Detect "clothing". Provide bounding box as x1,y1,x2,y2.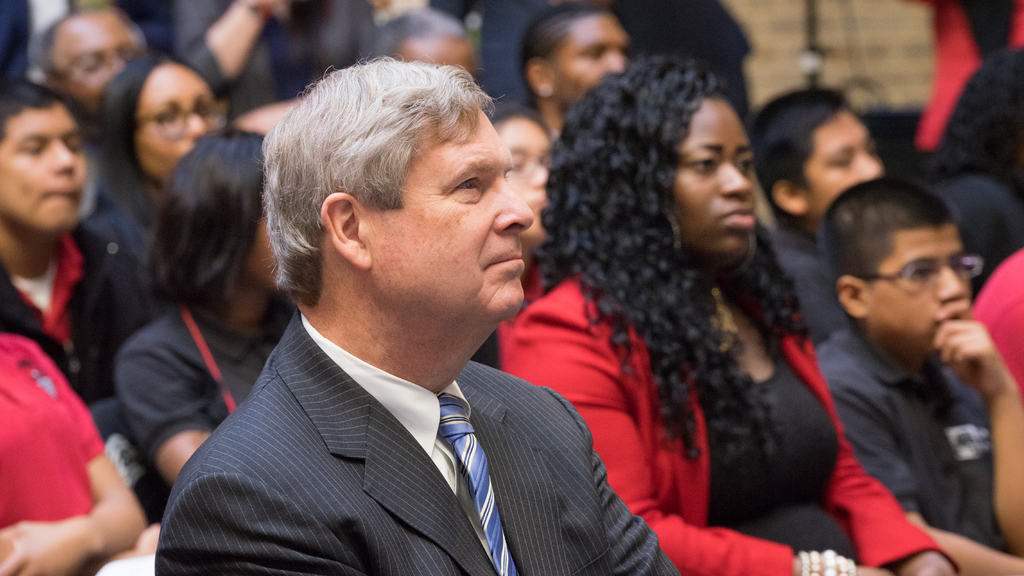
476,0,625,129.
